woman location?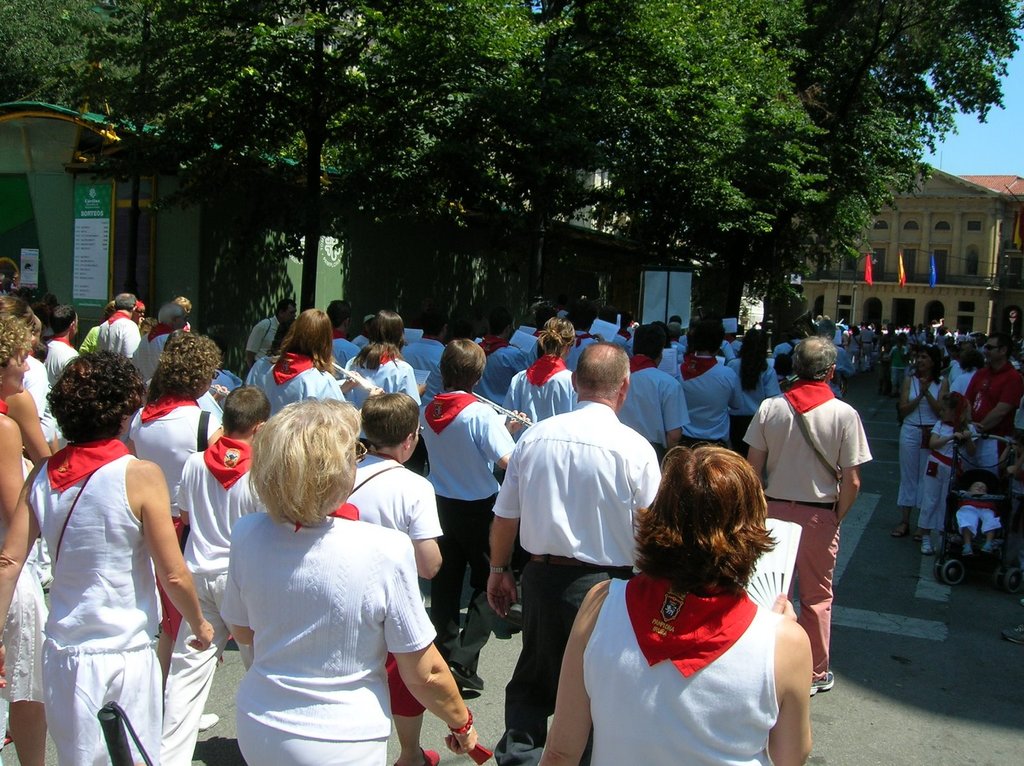
box(252, 298, 356, 425)
